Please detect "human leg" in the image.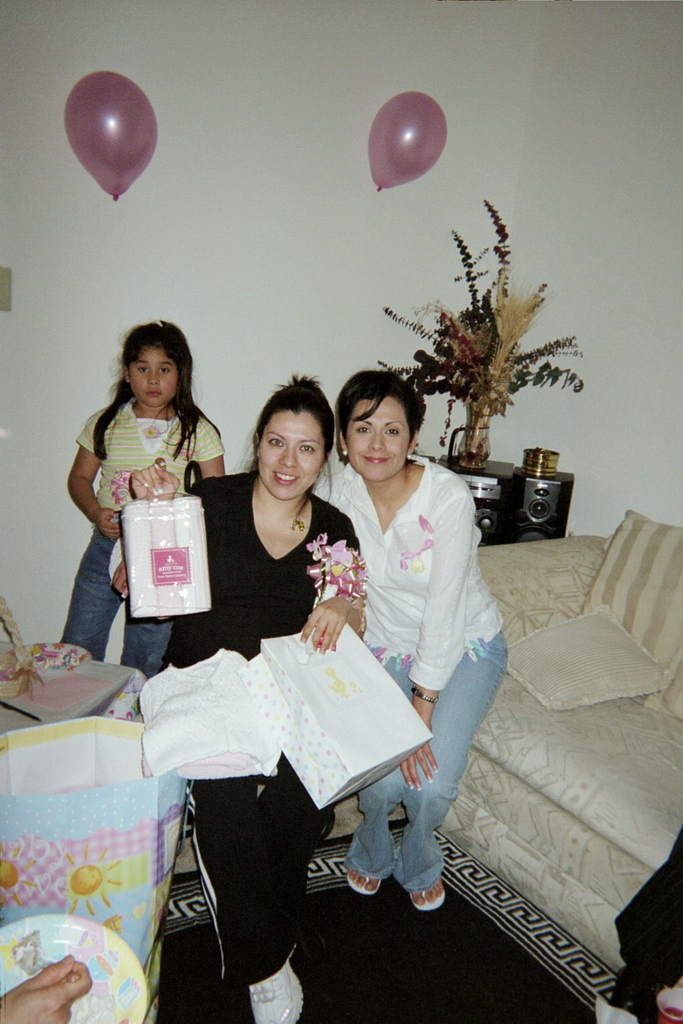
BBox(397, 627, 506, 909).
